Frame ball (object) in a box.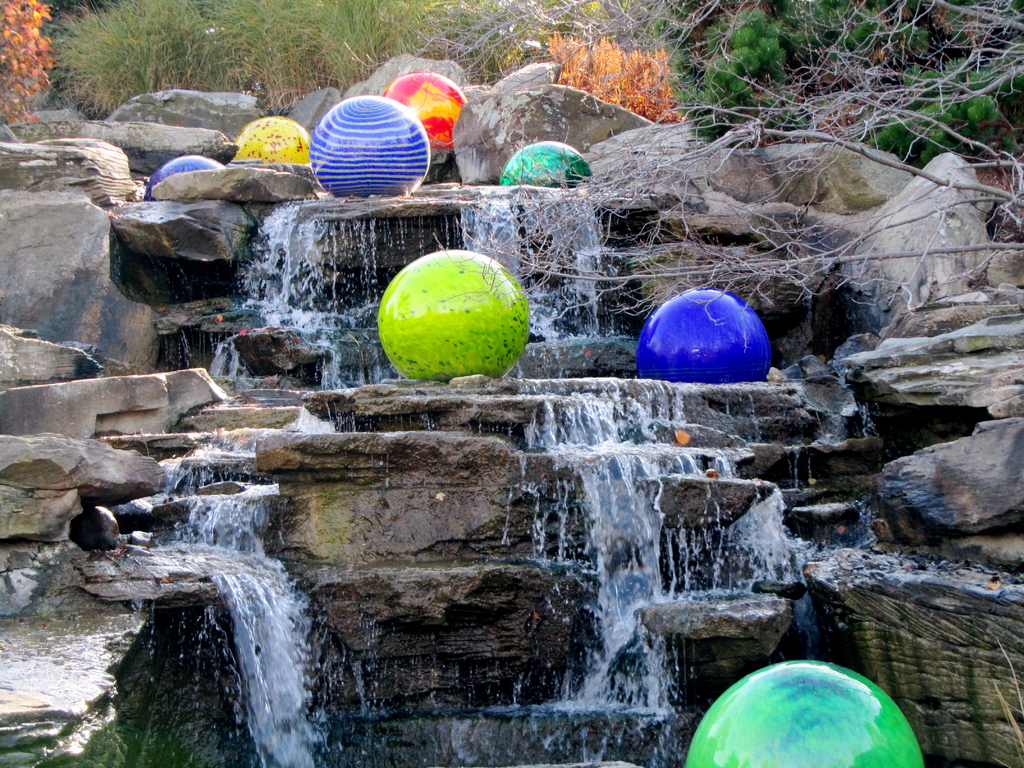
148,158,221,195.
